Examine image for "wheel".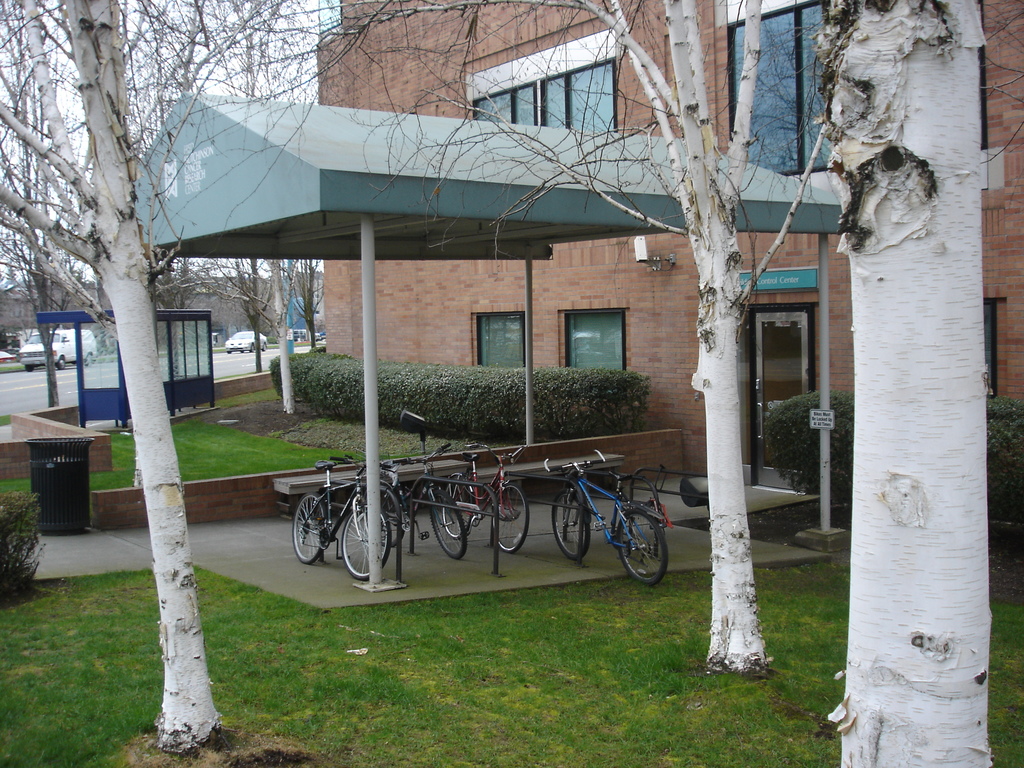
Examination result: 603,503,668,589.
